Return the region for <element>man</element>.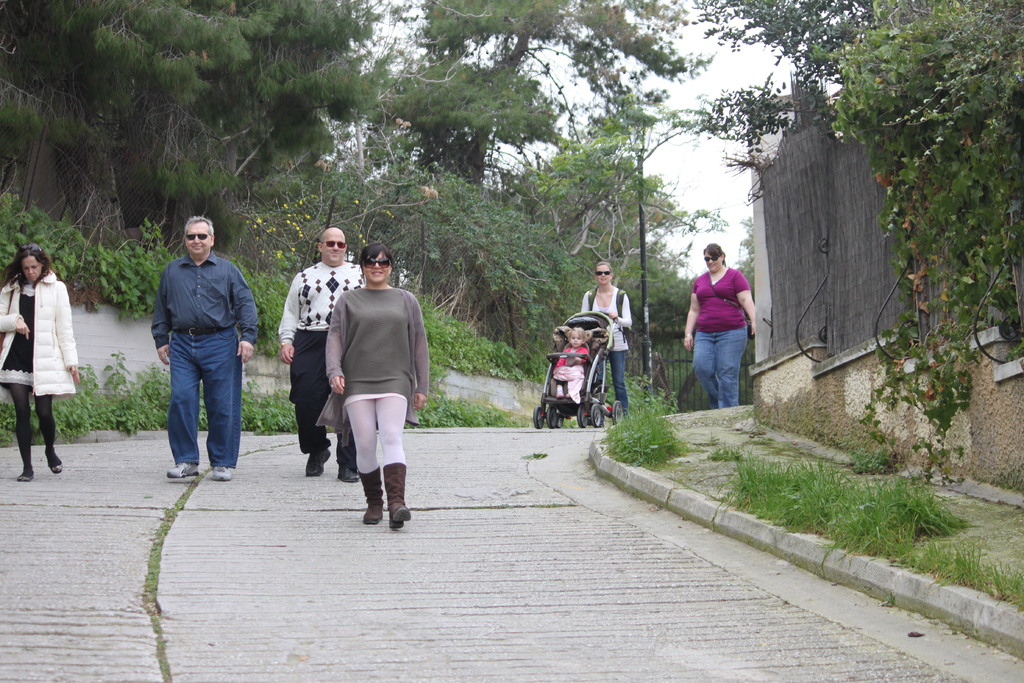
bbox(146, 213, 259, 484).
